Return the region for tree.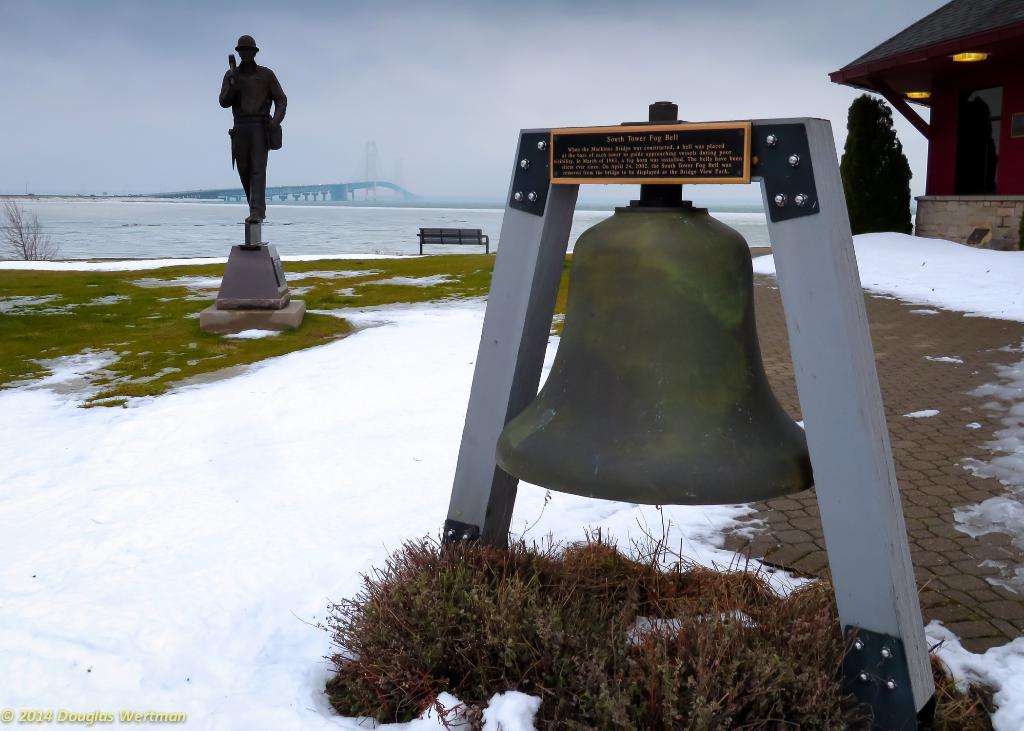
x1=838, y1=92, x2=913, y2=239.
